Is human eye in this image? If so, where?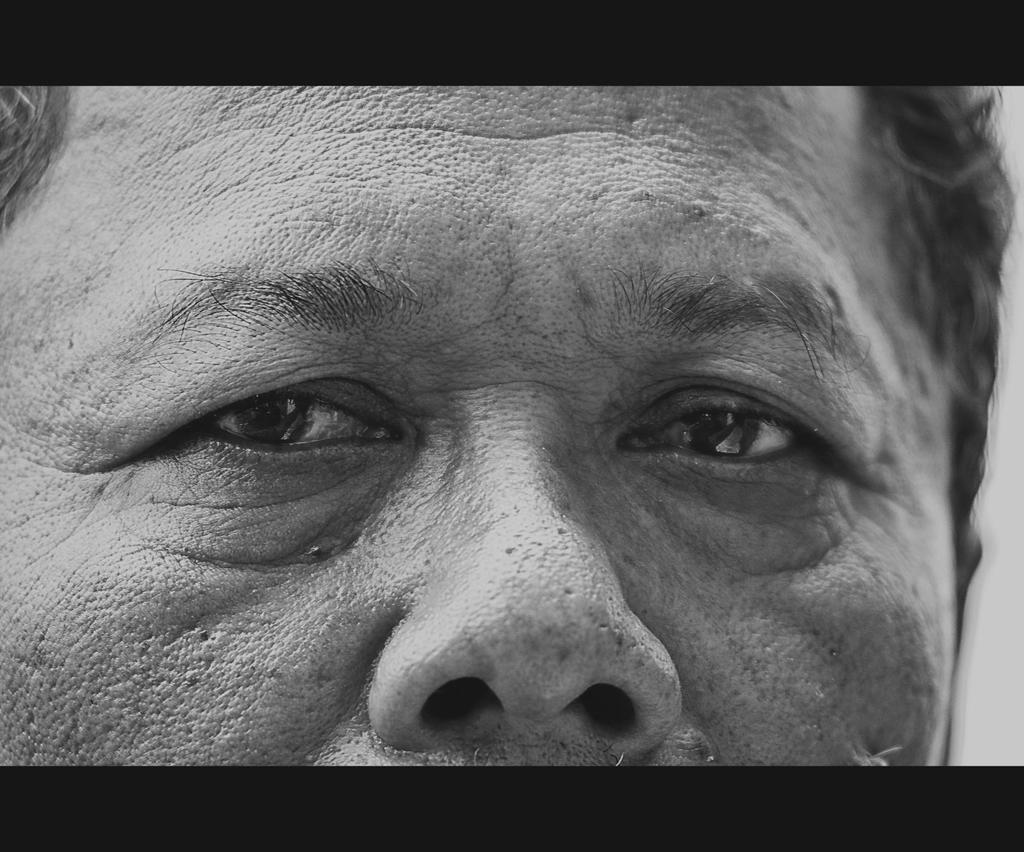
Yes, at rect(190, 387, 410, 465).
